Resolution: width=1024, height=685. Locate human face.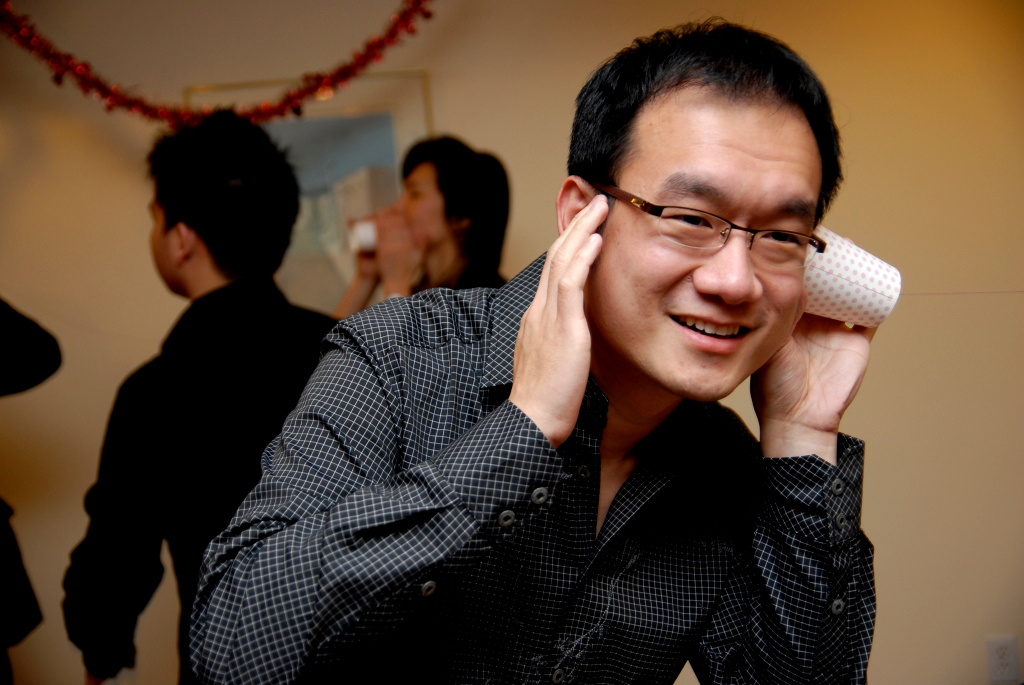
(left=388, top=160, right=446, bottom=248).
